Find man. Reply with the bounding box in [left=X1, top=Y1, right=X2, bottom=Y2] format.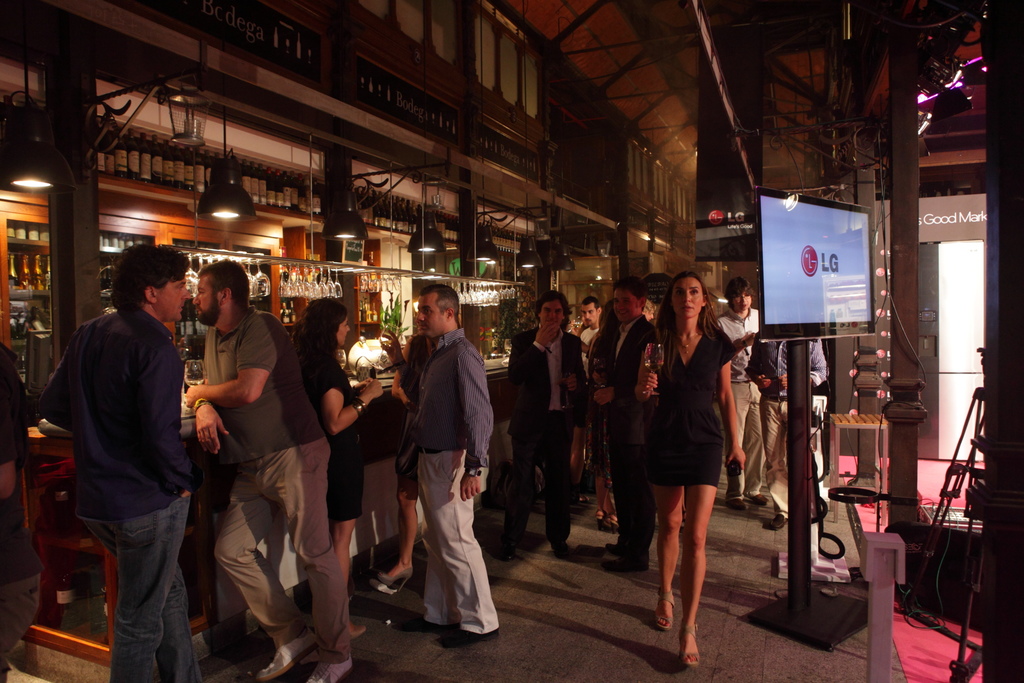
[left=566, top=295, right=598, bottom=345].
